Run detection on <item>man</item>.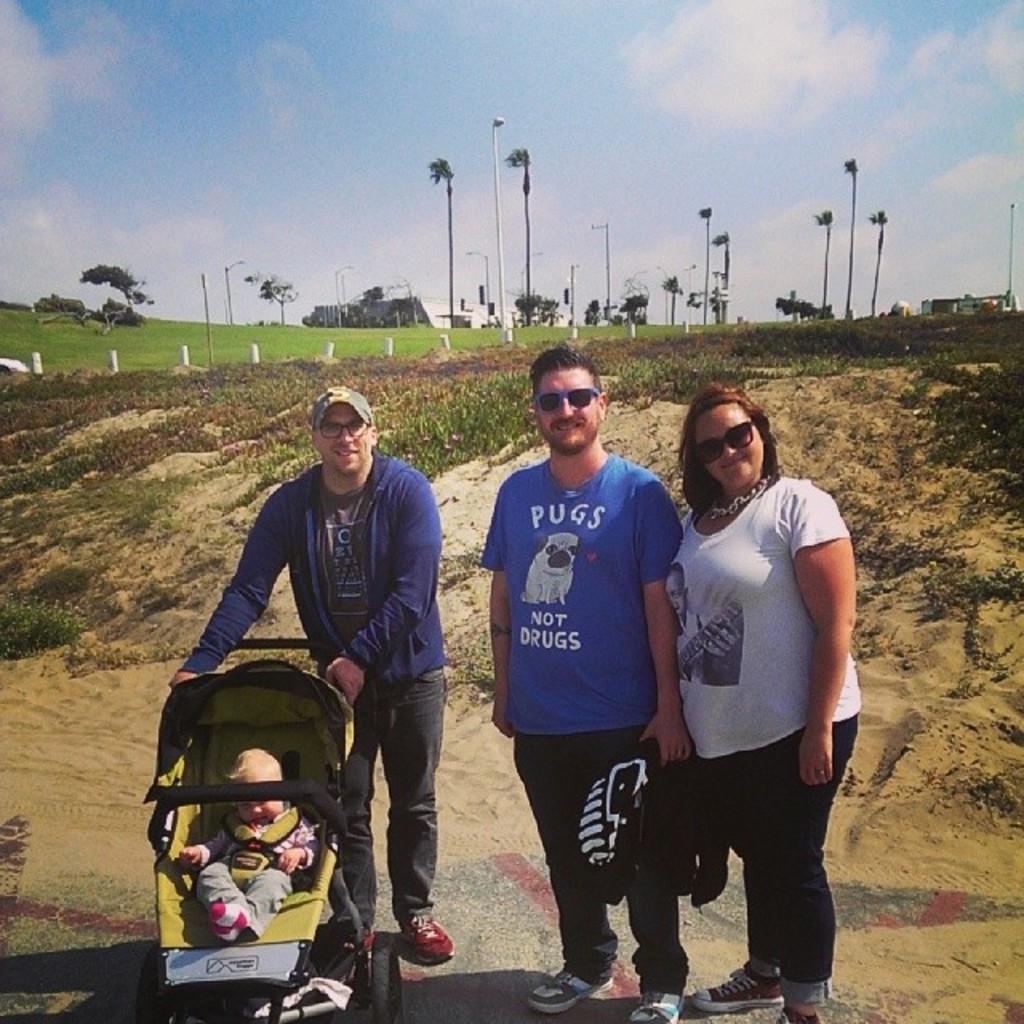
Result: locate(482, 358, 704, 981).
